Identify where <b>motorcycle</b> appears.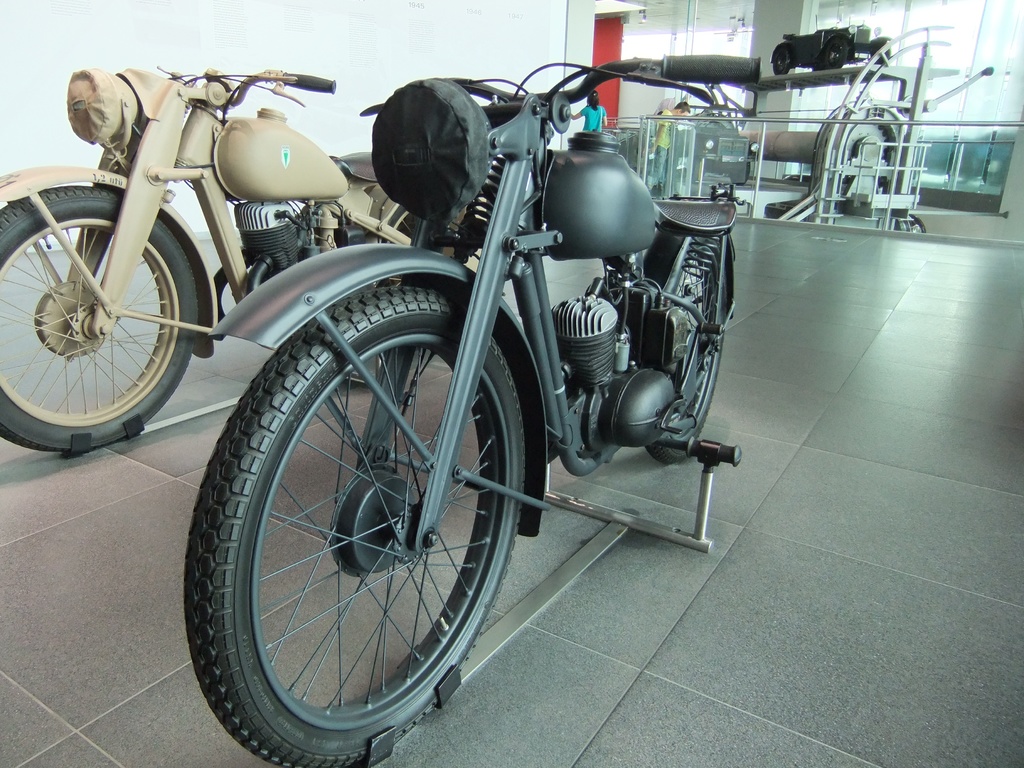
Appears at (0,60,481,450).
